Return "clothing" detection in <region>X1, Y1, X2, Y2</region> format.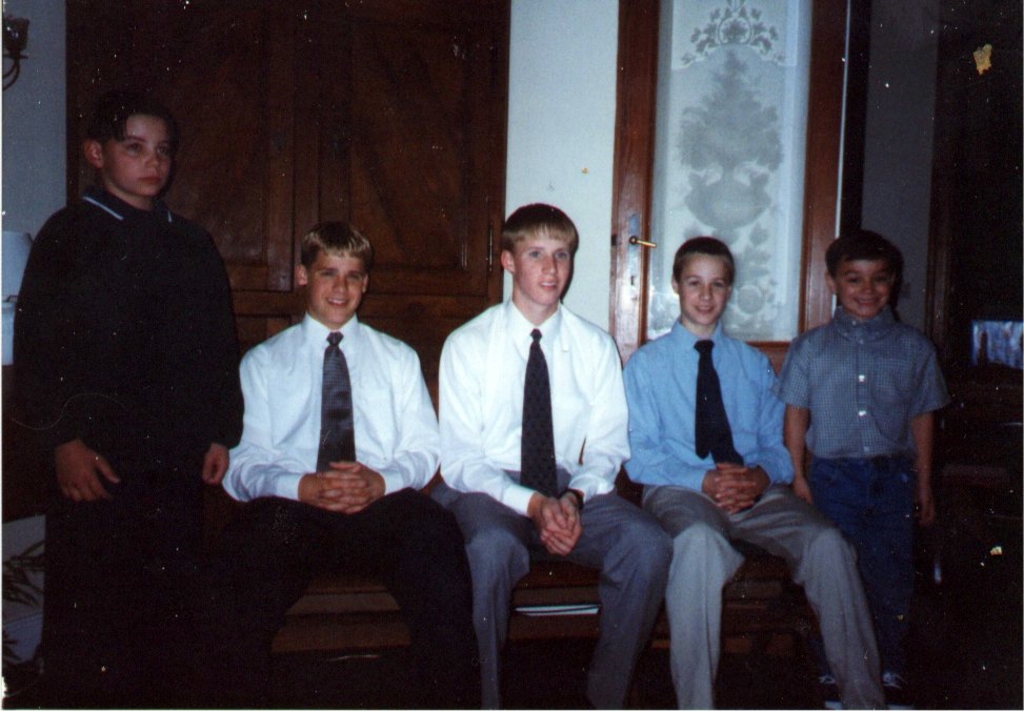
<region>9, 177, 258, 700</region>.
